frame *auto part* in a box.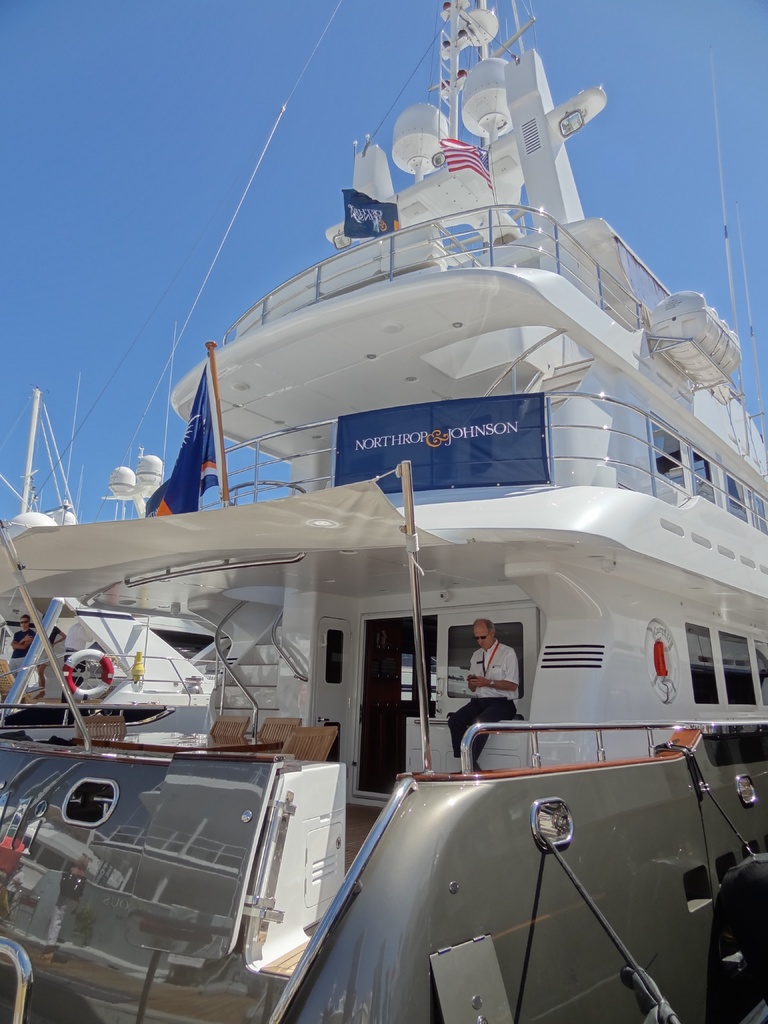
[x1=310, y1=162, x2=510, y2=246].
